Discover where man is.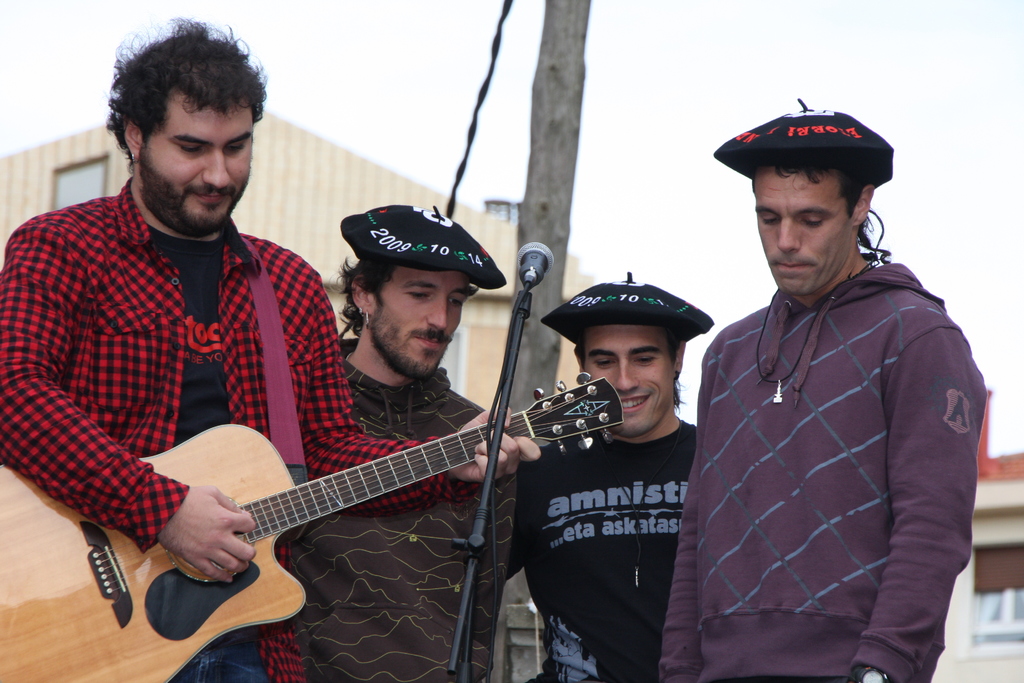
Discovered at region(0, 16, 546, 682).
